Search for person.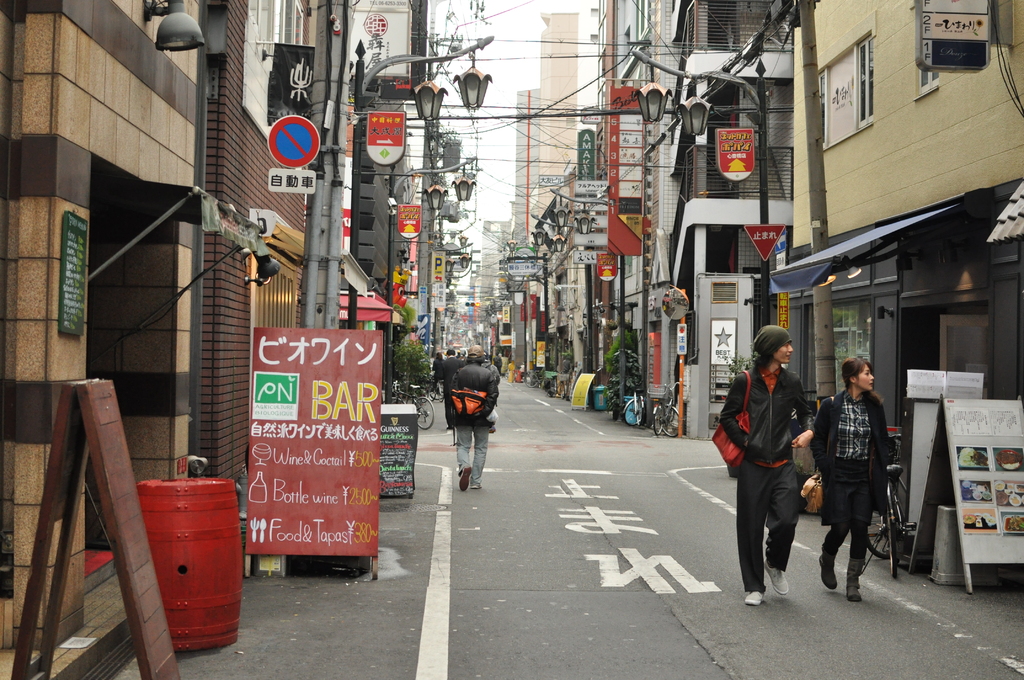
Found at x1=737 y1=324 x2=826 y2=612.
